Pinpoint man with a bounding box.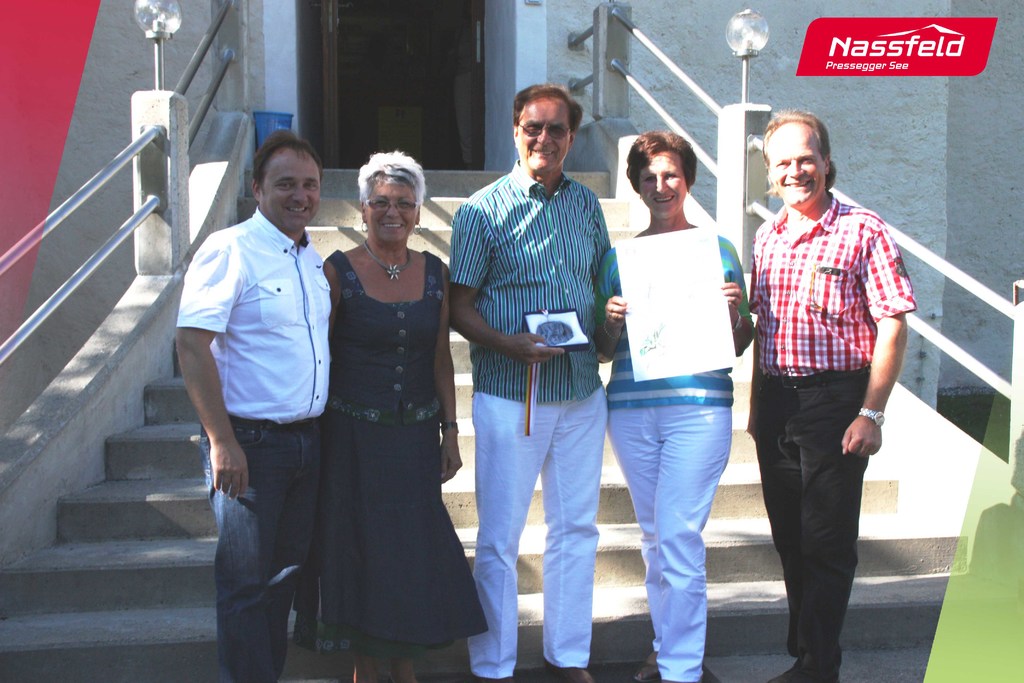
bbox(449, 86, 623, 682).
